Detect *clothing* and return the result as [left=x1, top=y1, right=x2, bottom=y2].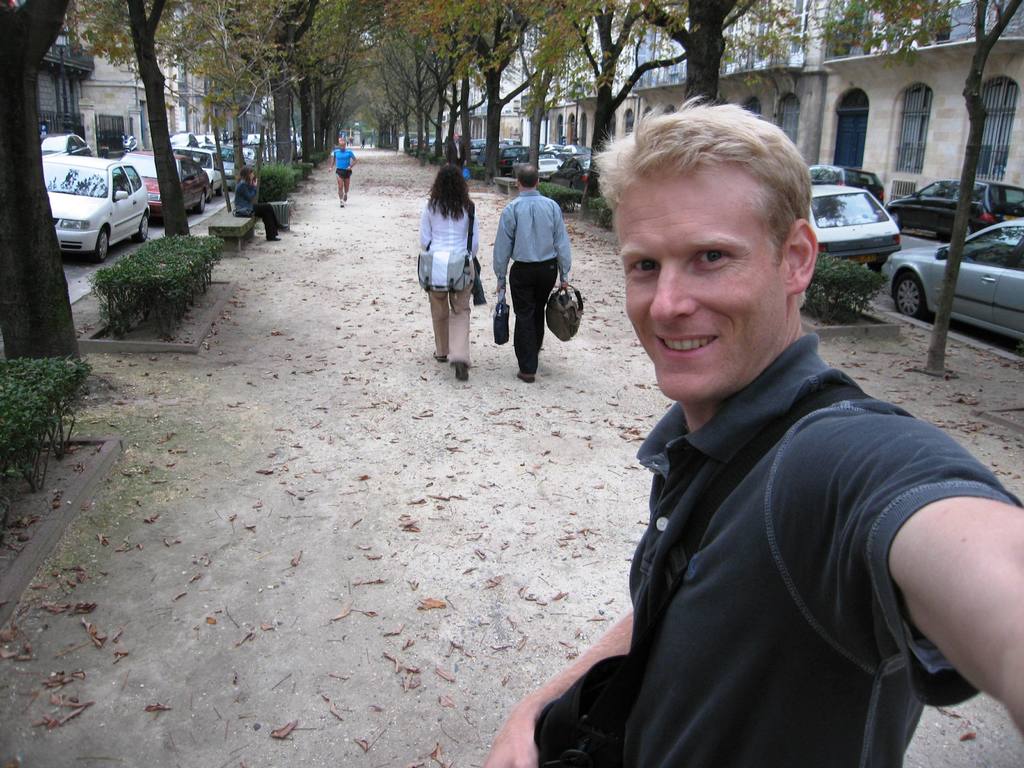
[left=489, top=188, right=571, bottom=378].
